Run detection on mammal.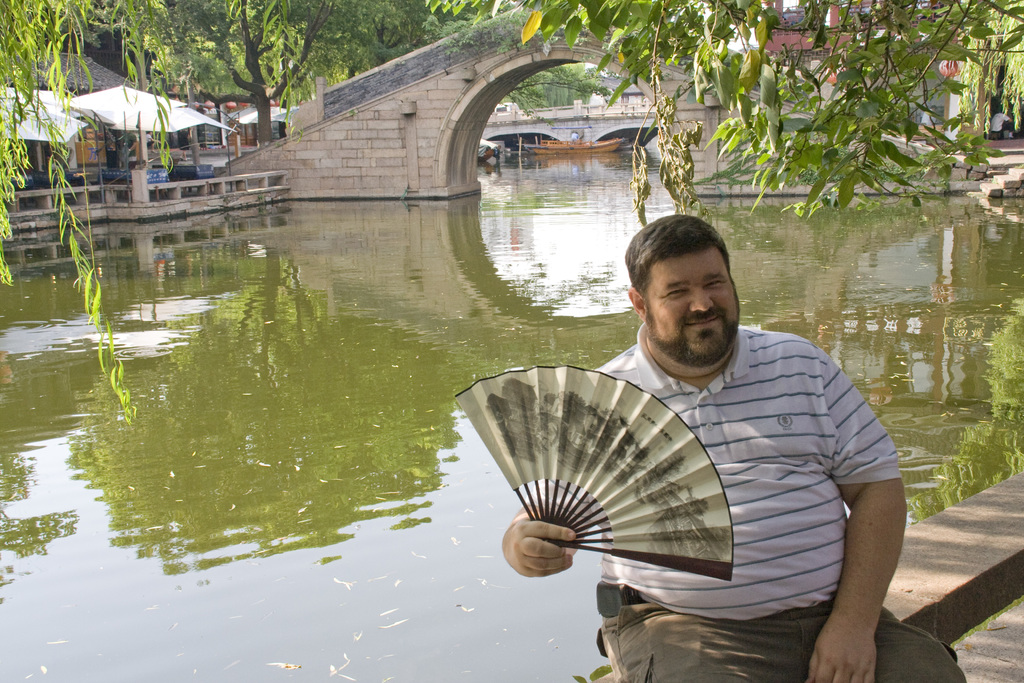
Result: pyautogui.locateOnScreen(981, 106, 1012, 142).
